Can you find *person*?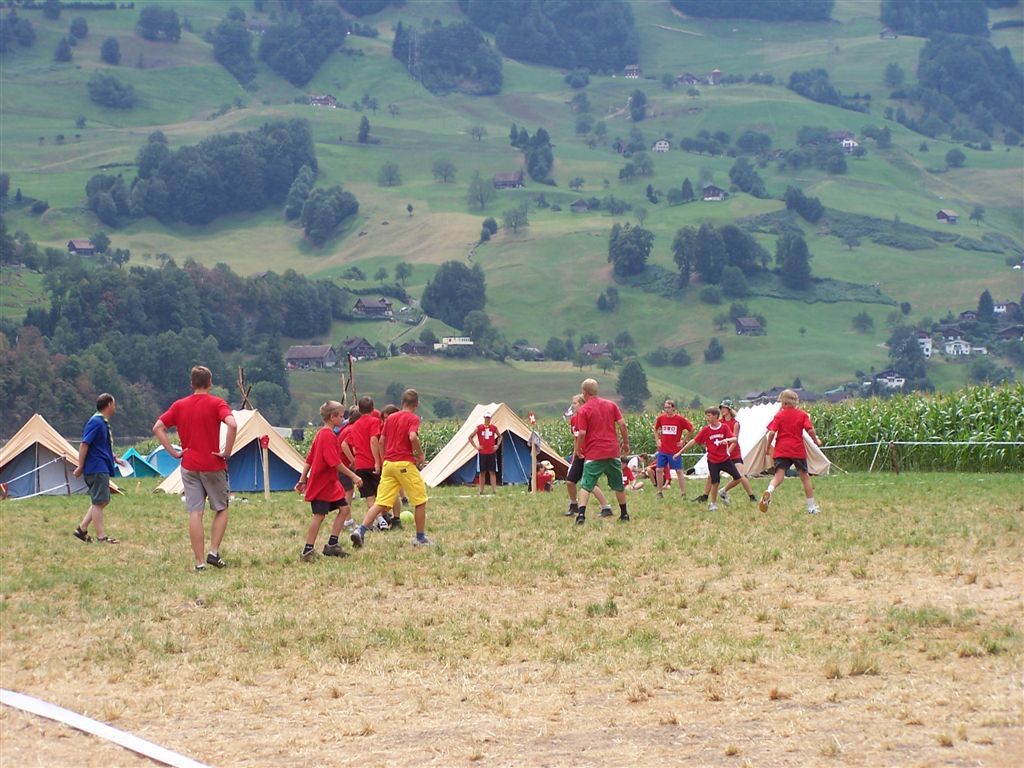
Yes, bounding box: crop(652, 394, 691, 498).
